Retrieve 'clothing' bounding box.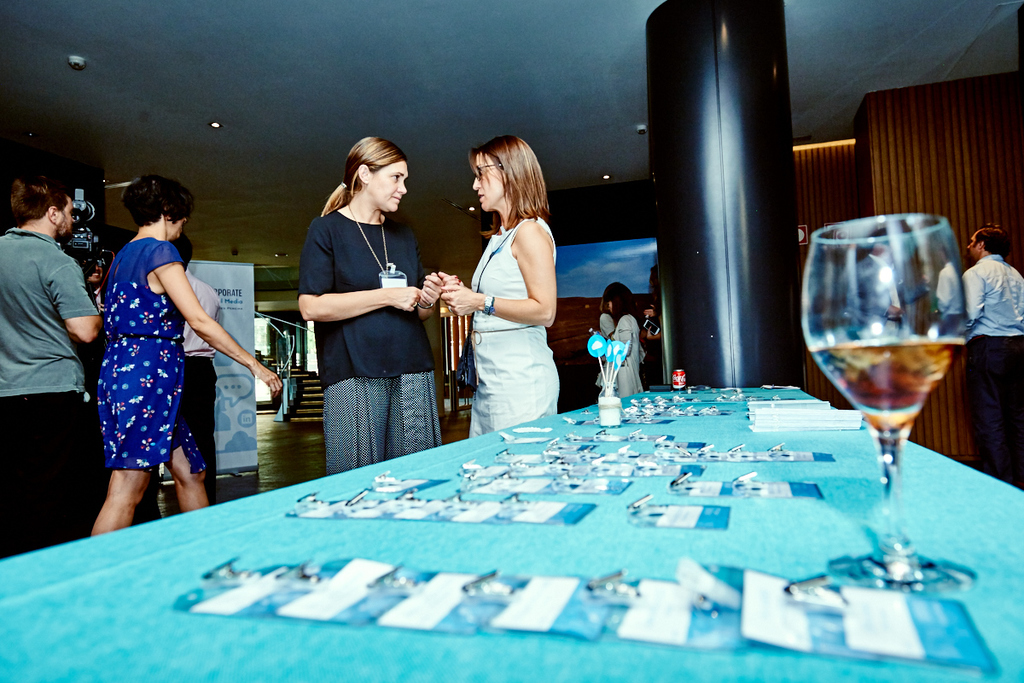
Bounding box: 89:218:194:486.
